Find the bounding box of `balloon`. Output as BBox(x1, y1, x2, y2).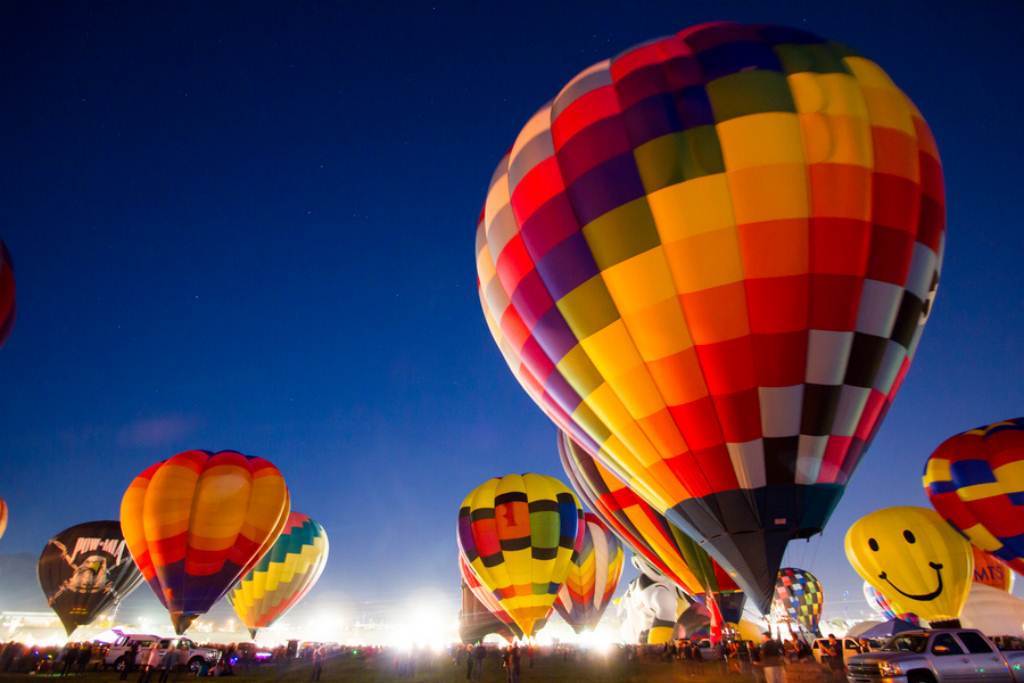
BBox(40, 523, 146, 635).
